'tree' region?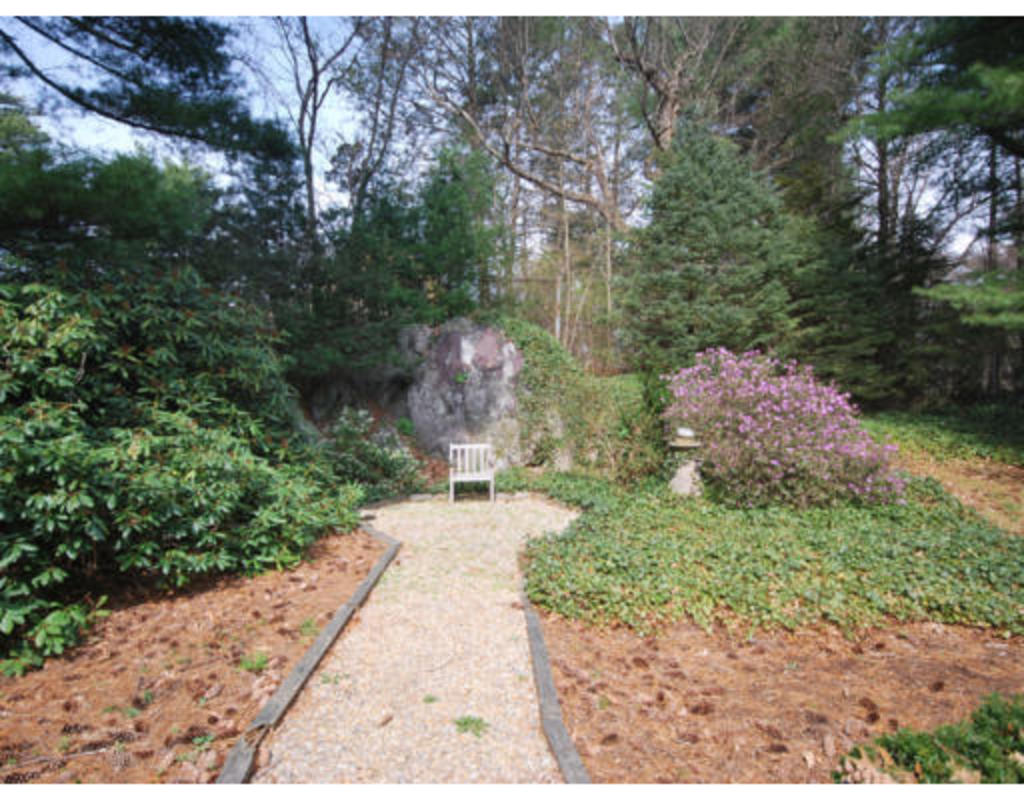
BBox(810, 20, 1022, 392)
